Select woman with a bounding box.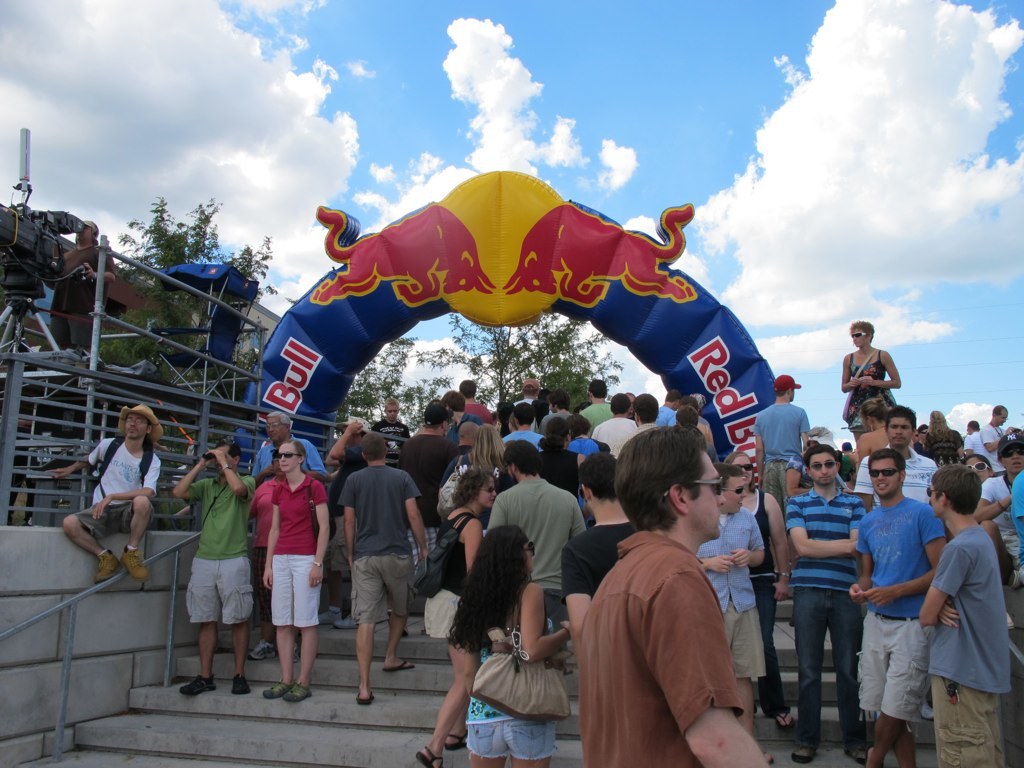
crop(843, 318, 903, 442).
